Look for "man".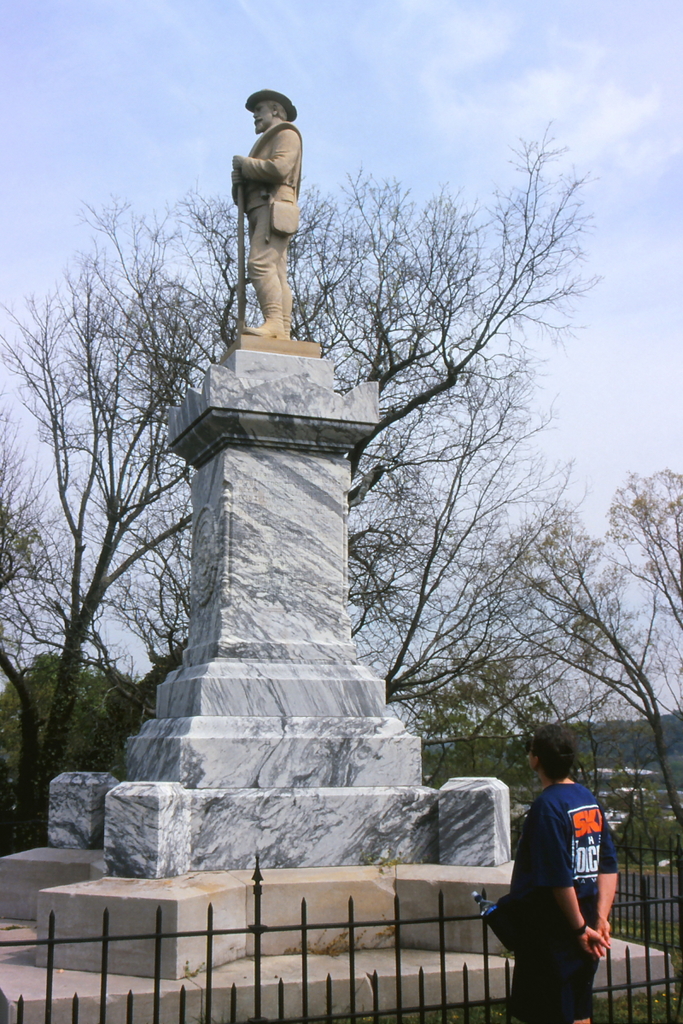
Found: rect(482, 746, 632, 1015).
